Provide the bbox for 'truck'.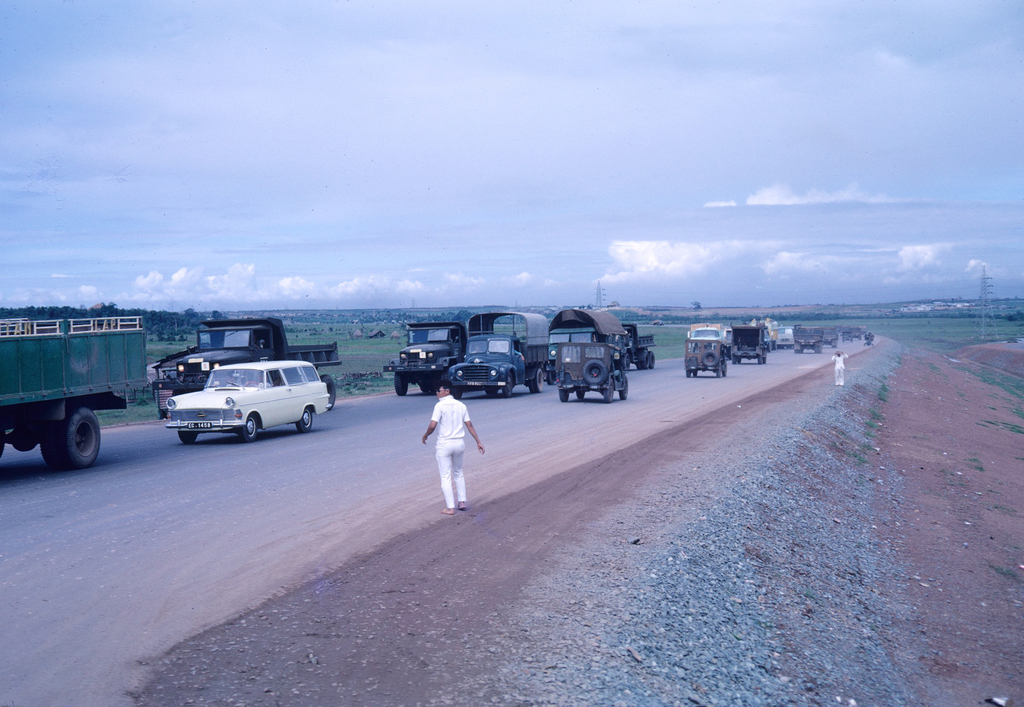
x1=152, y1=317, x2=342, y2=416.
